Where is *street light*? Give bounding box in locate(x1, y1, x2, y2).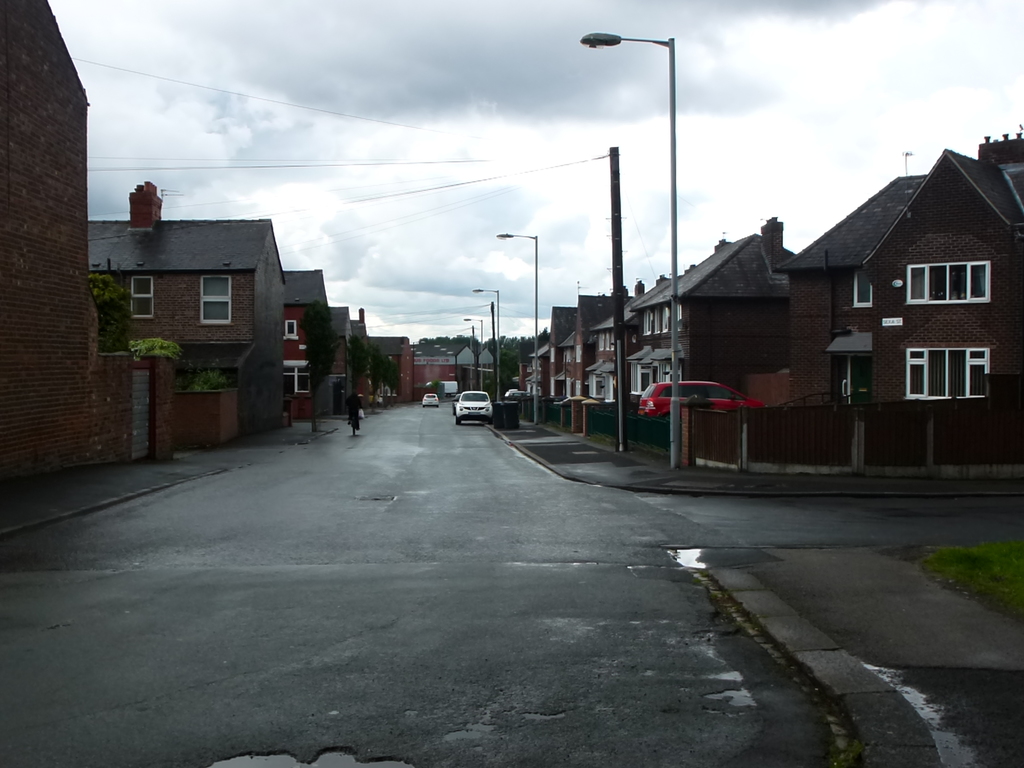
locate(583, 29, 680, 469).
